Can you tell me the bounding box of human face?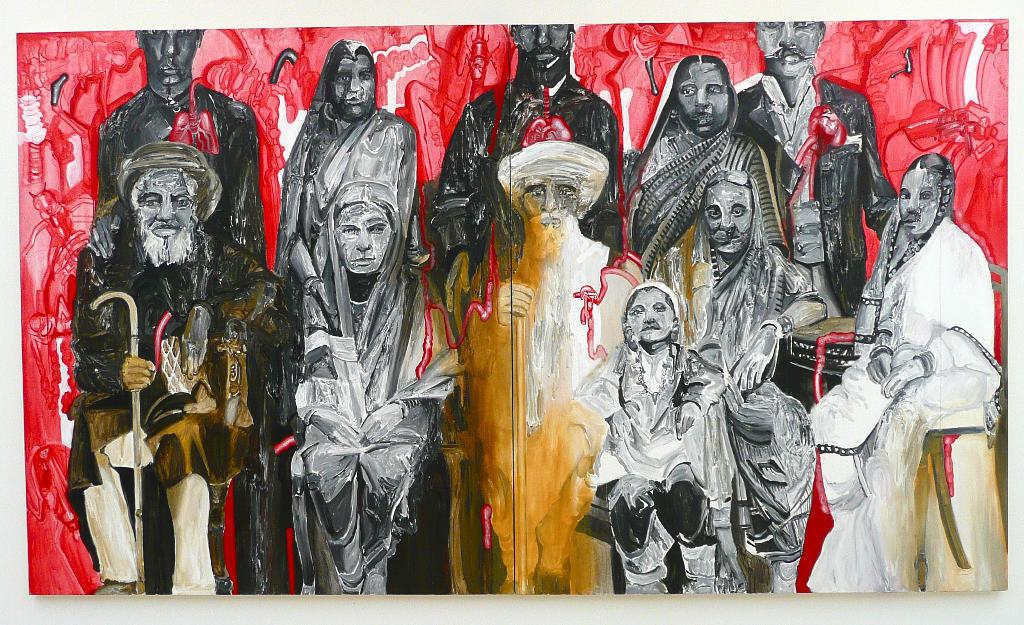
bbox=(516, 22, 572, 59).
